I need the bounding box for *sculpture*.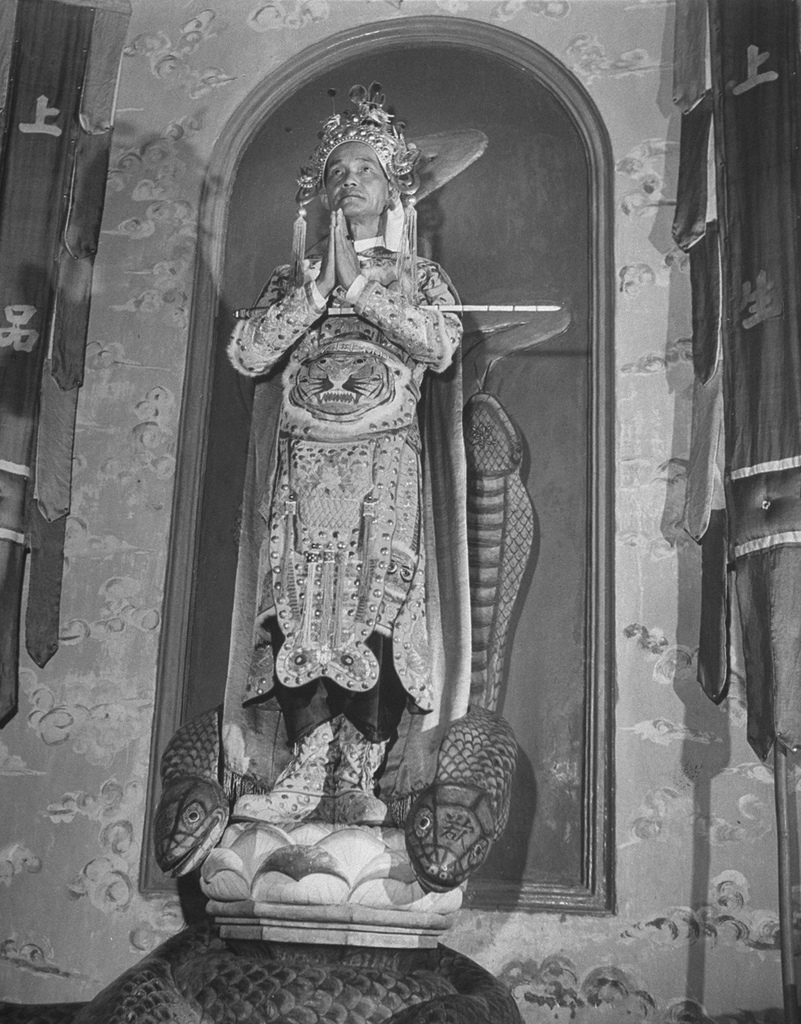
Here it is: [174, 117, 574, 977].
